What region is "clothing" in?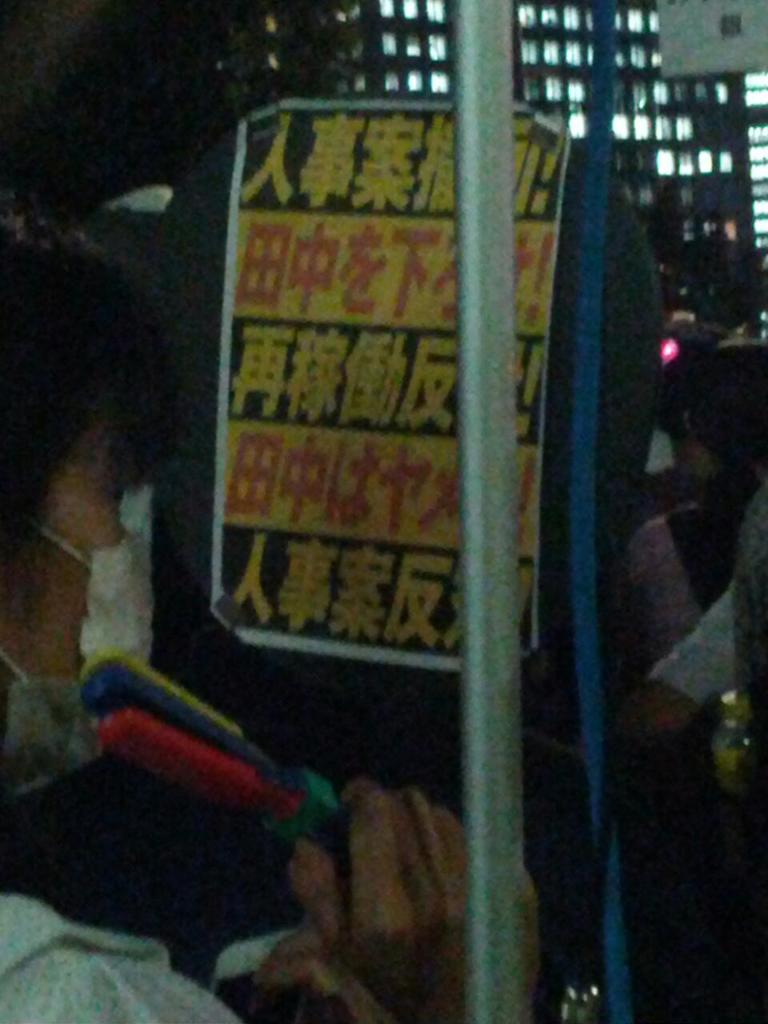
<region>0, 892, 221, 1023</region>.
